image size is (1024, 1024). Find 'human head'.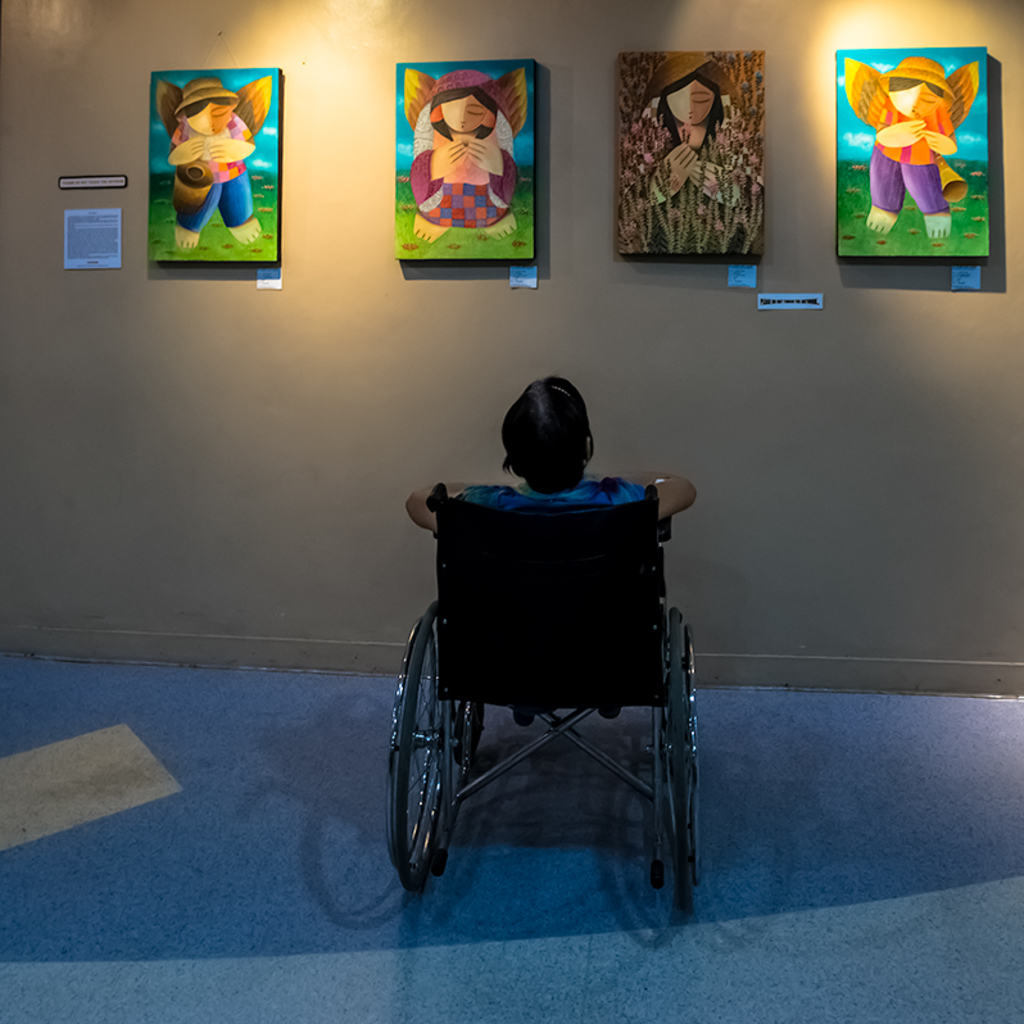
435/87/500/142.
